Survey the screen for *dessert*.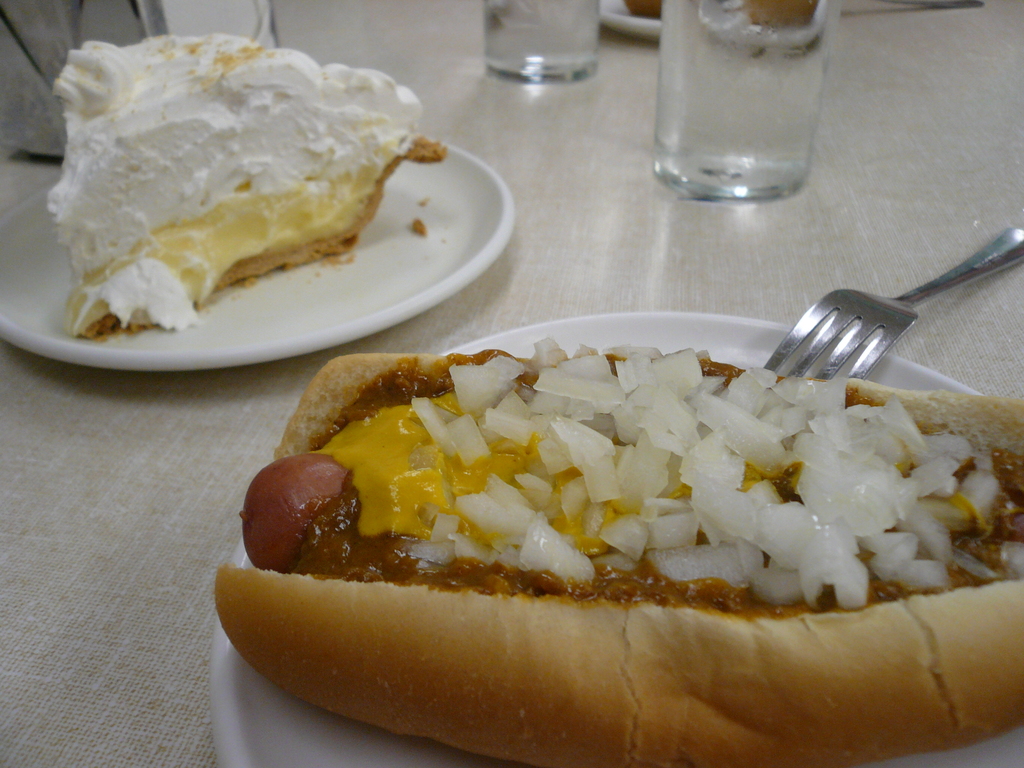
Survey found: rect(21, 15, 438, 340).
